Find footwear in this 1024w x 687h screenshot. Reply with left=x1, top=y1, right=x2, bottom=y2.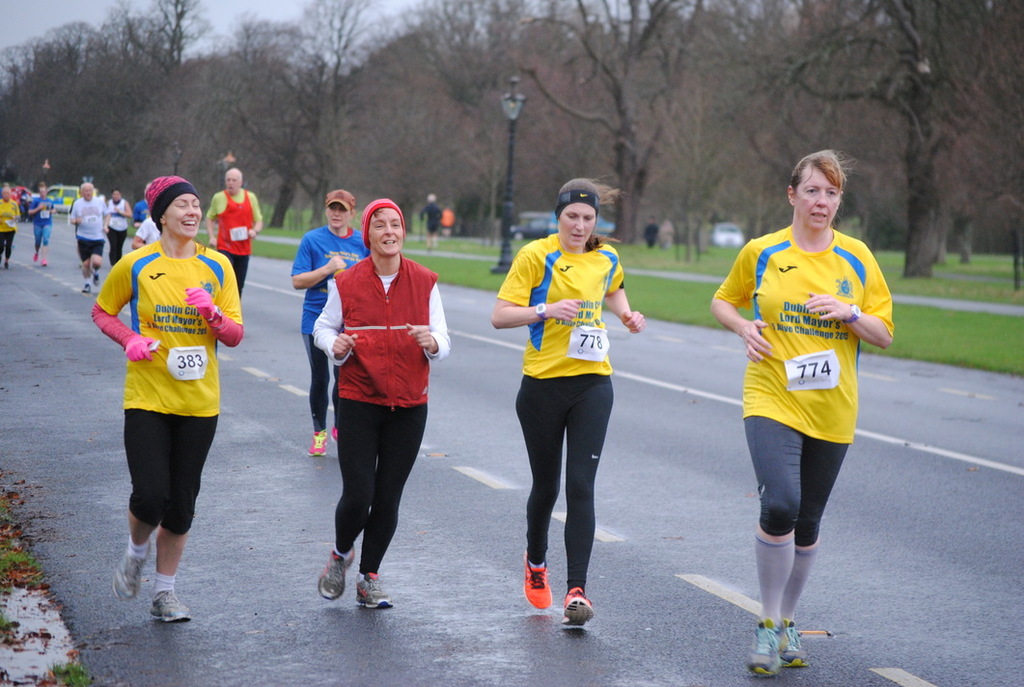
left=525, top=551, right=553, bottom=606.
